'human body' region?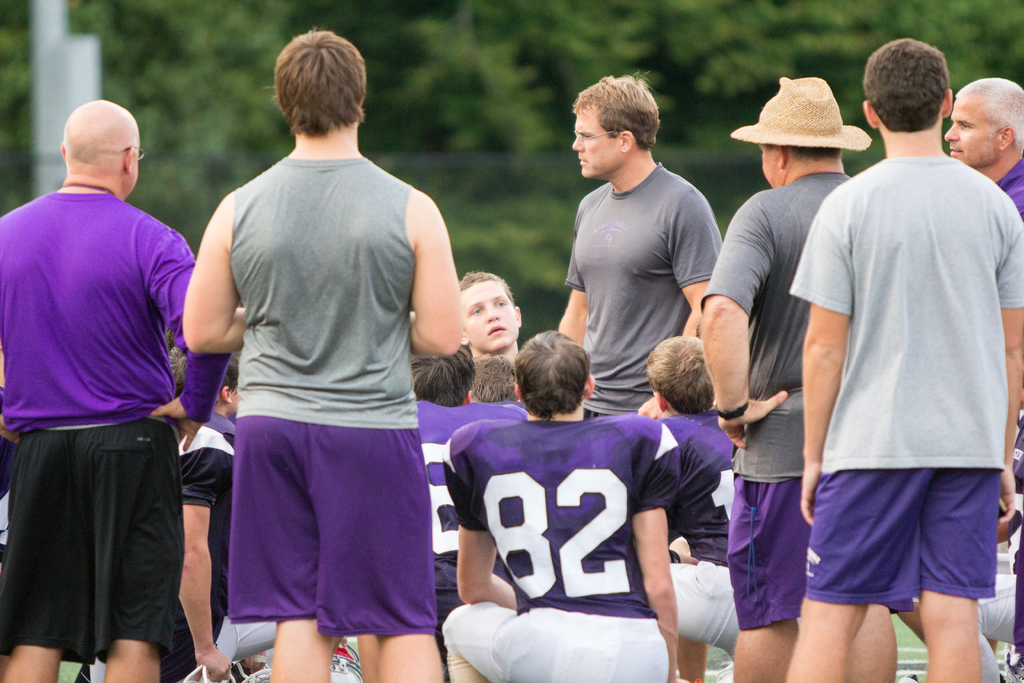
(686, 70, 871, 682)
